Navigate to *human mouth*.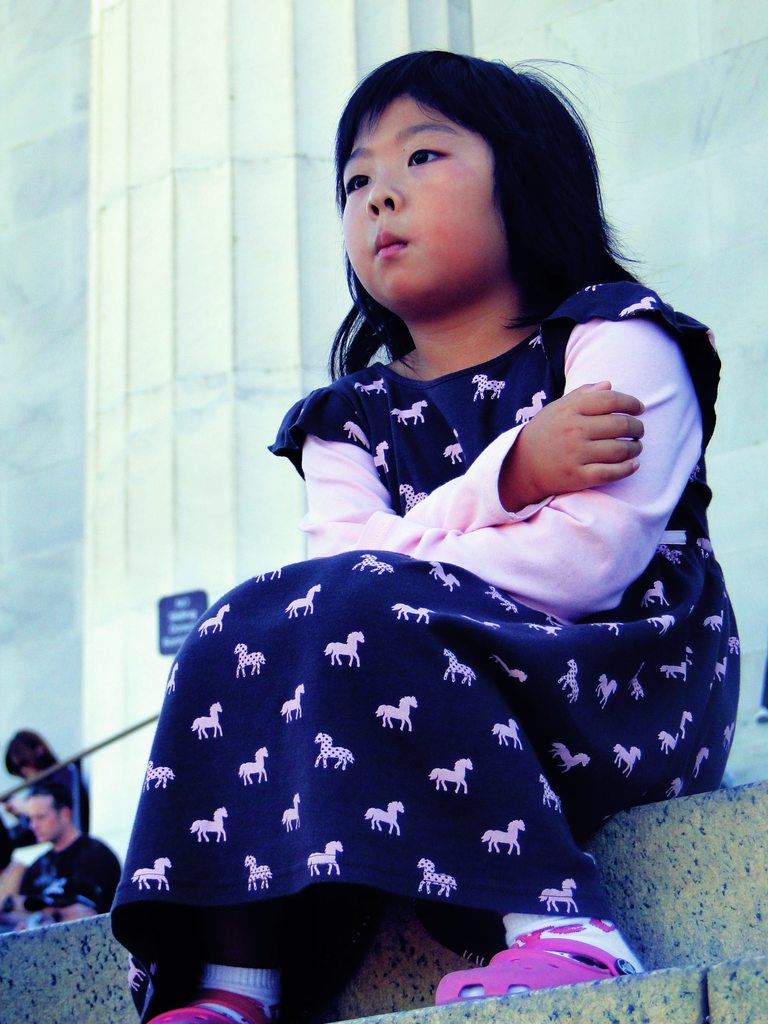
Navigation target: detection(371, 232, 409, 258).
